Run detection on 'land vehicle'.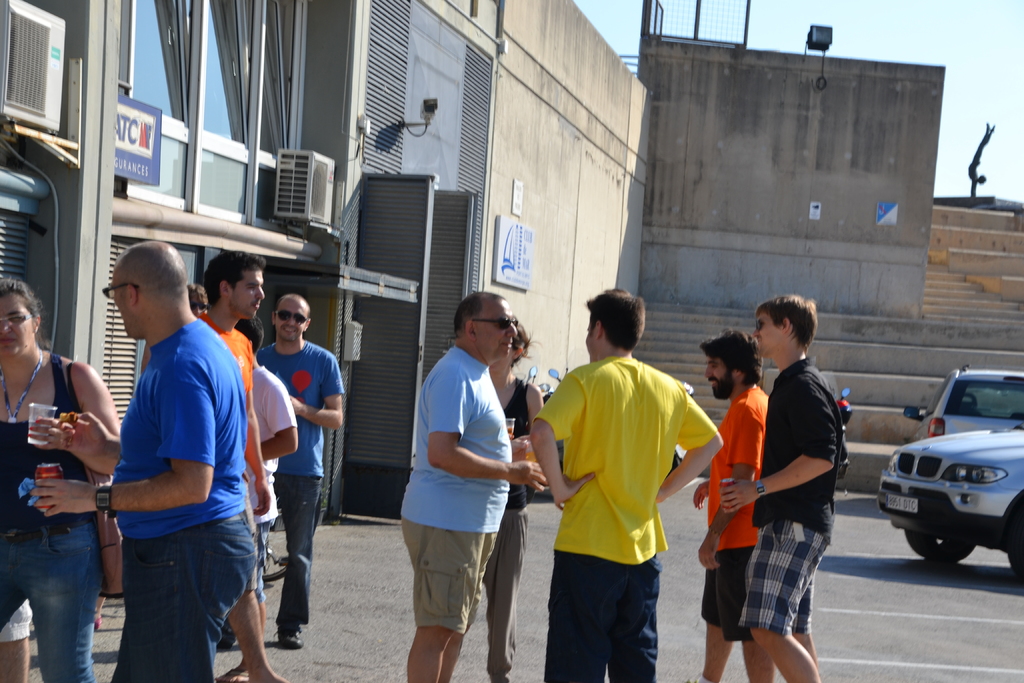
Result: <region>525, 361, 565, 488</region>.
